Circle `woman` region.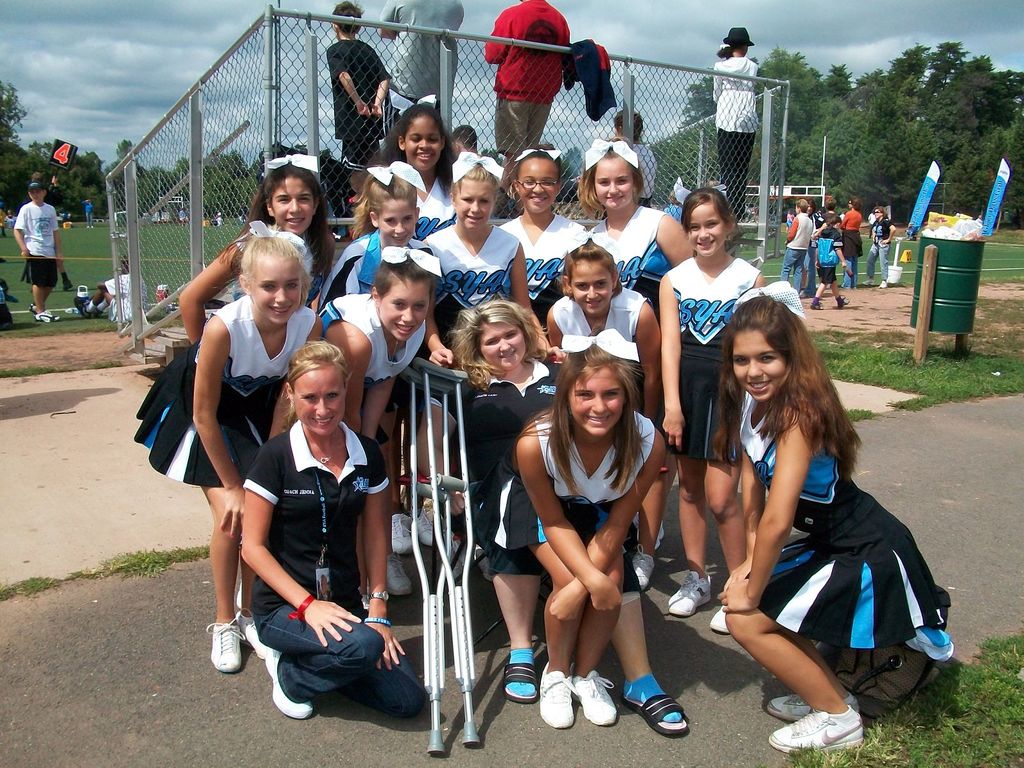
Region: rect(863, 205, 895, 289).
